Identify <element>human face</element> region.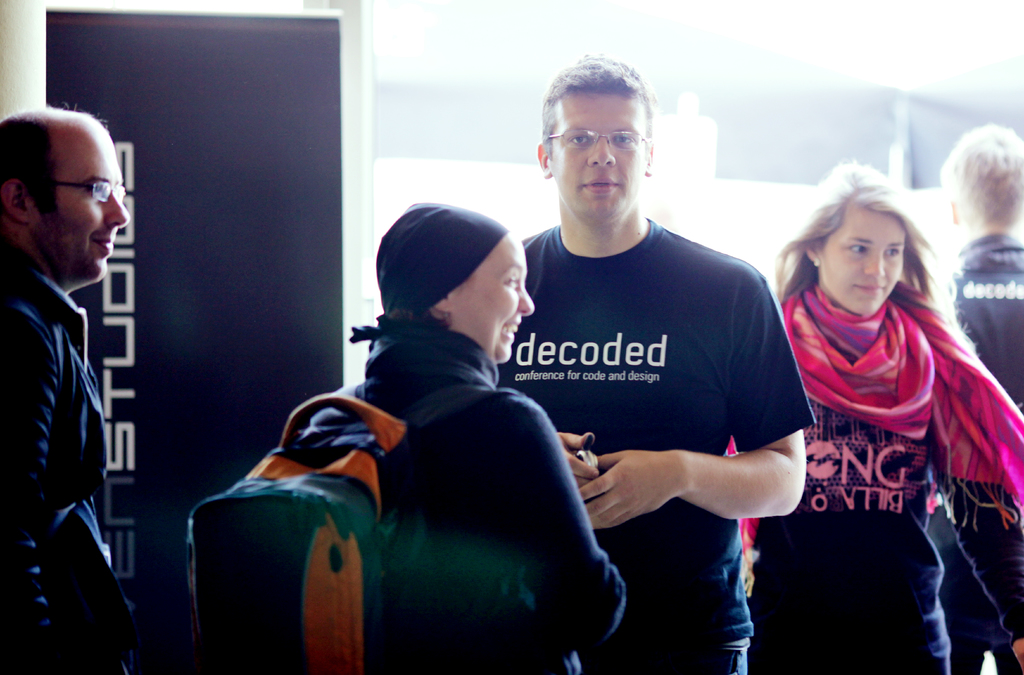
Region: x1=33 y1=122 x2=130 y2=285.
